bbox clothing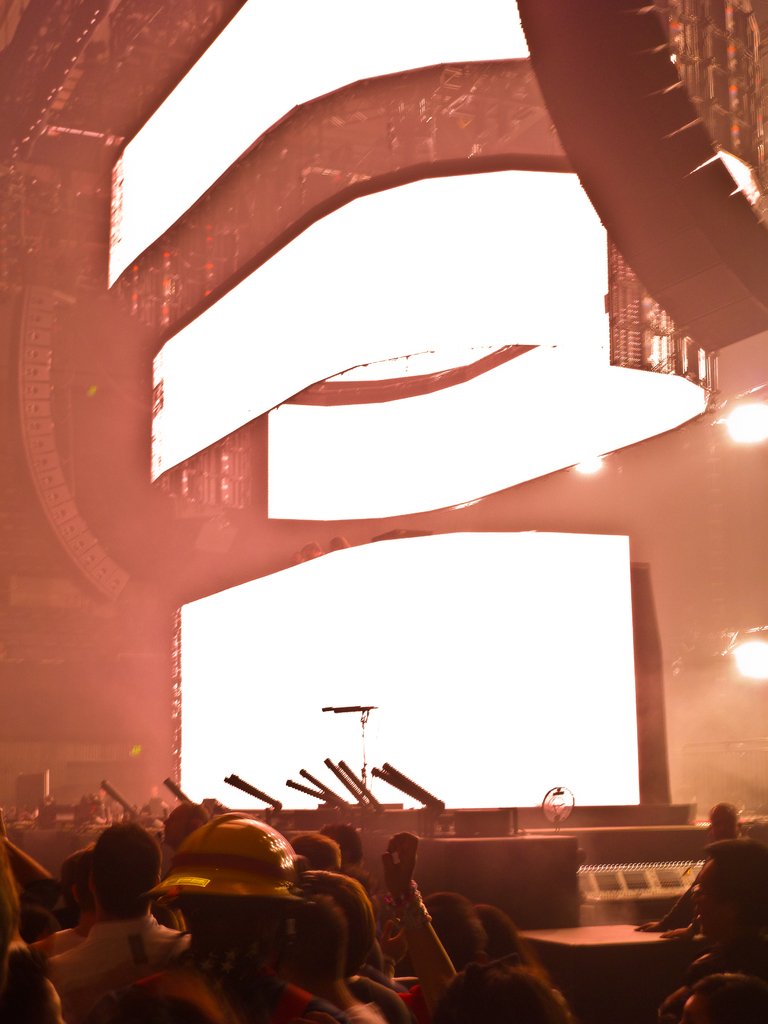
(36,900,170,996)
